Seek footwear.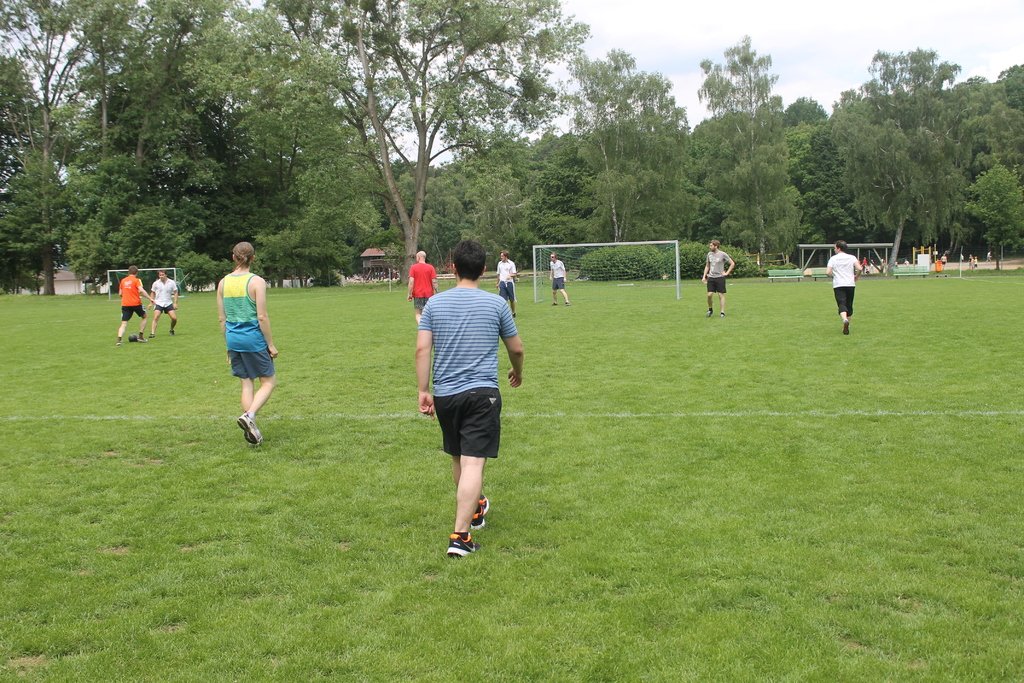
select_region(719, 311, 724, 318).
